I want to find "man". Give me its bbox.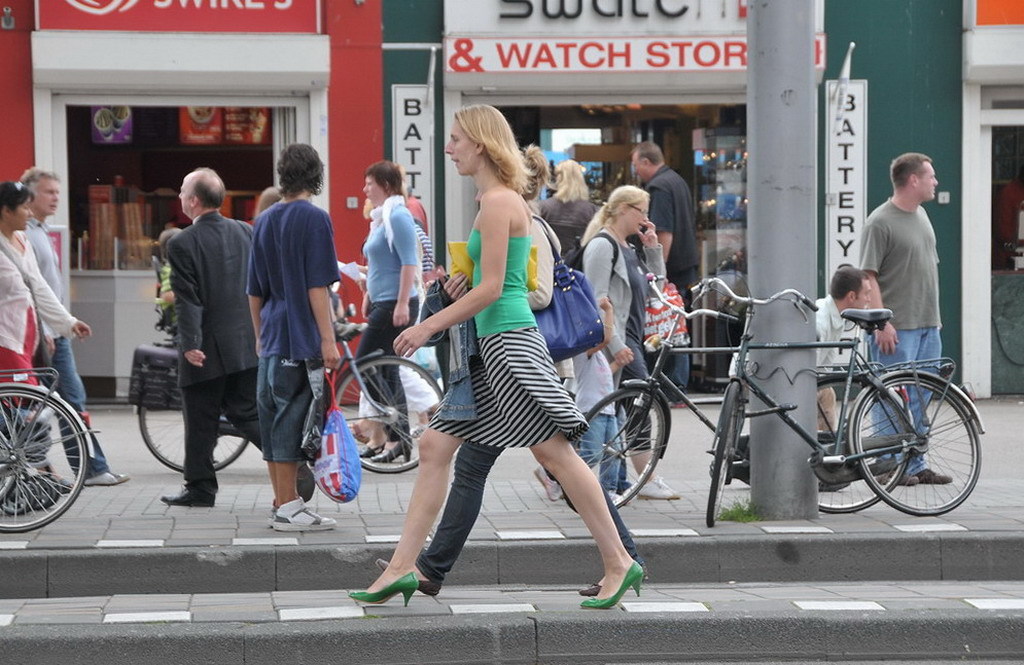
<region>624, 140, 710, 382</region>.
